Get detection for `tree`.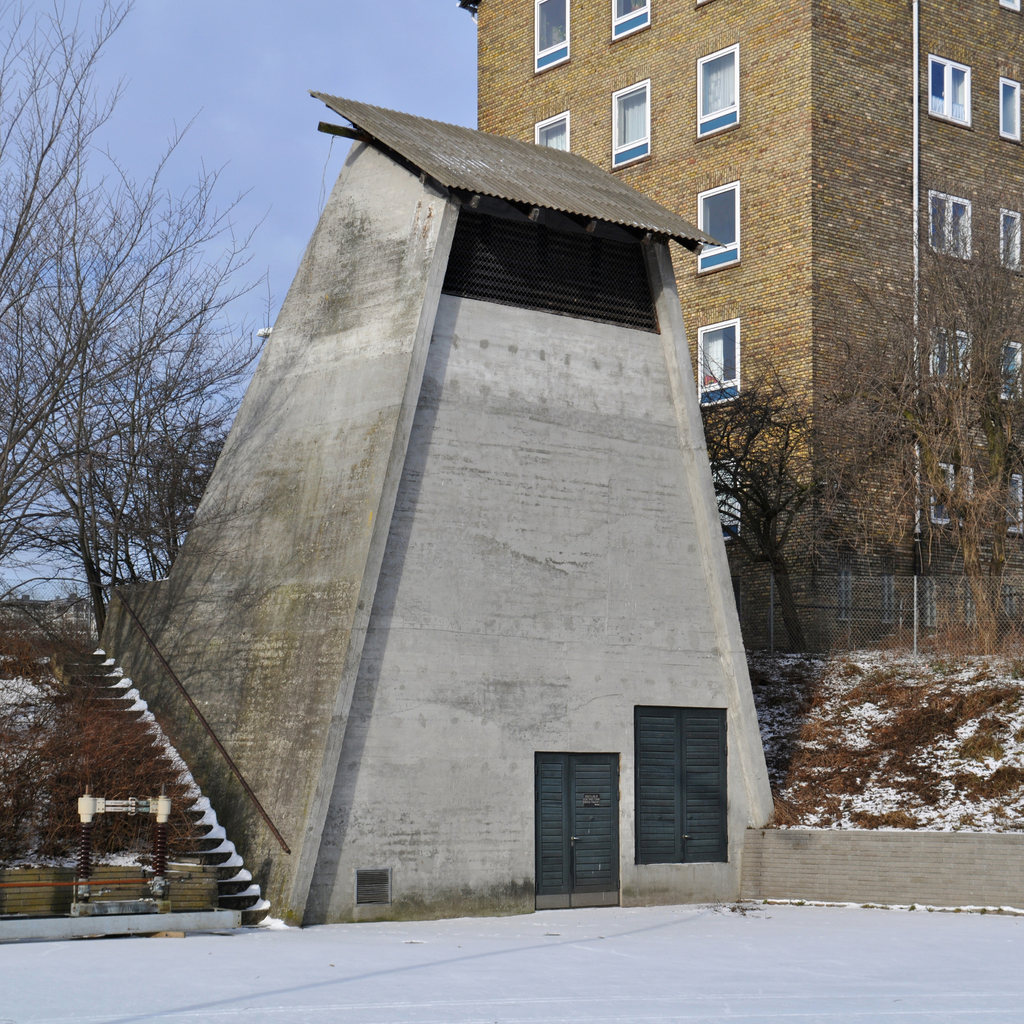
Detection: select_region(836, 225, 1023, 614).
